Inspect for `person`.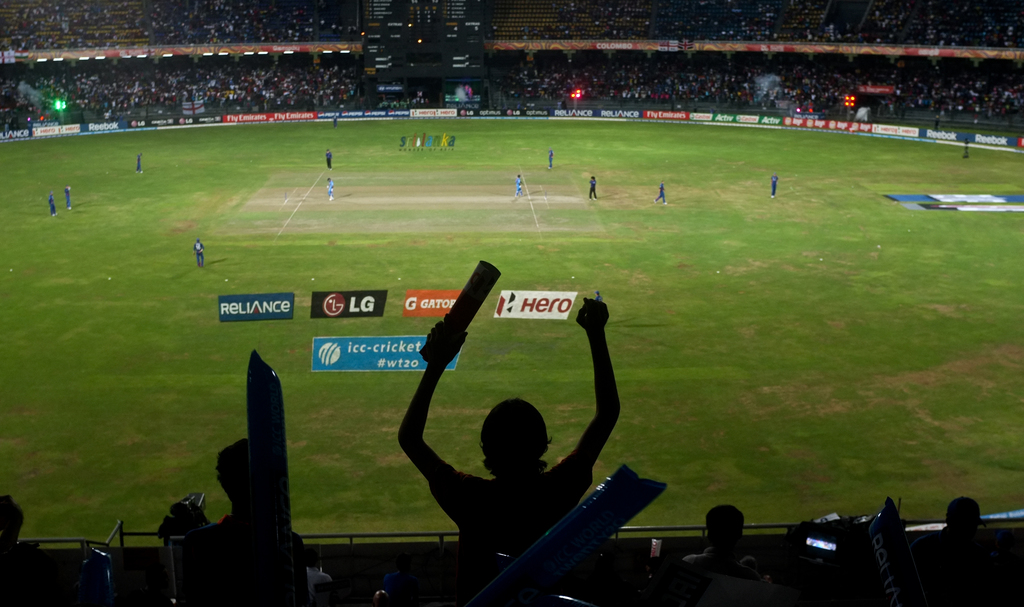
Inspection: region(589, 177, 600, 204).
